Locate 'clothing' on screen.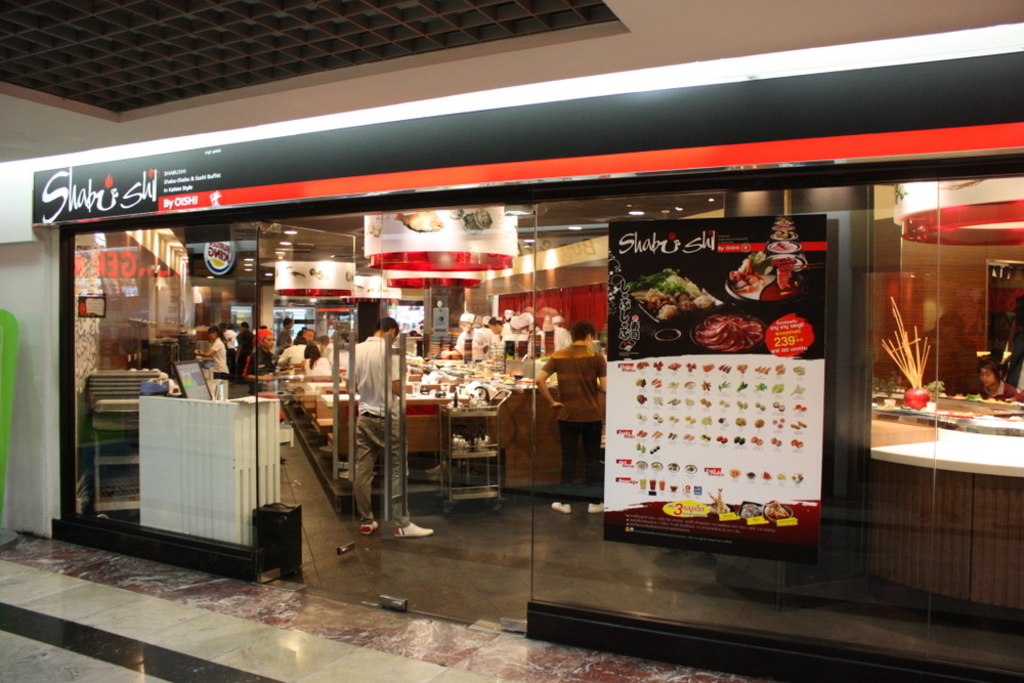
On screen at <bbox>297, 358, 333, 380</bbox>.
